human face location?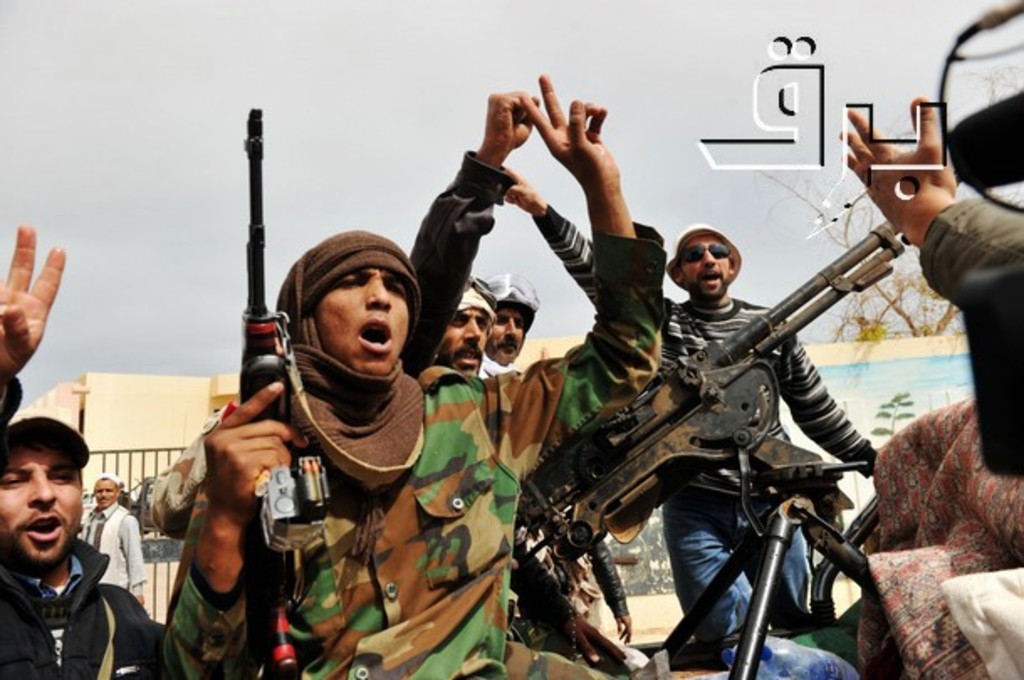
left=94, top=475, right=124, bottom=509
